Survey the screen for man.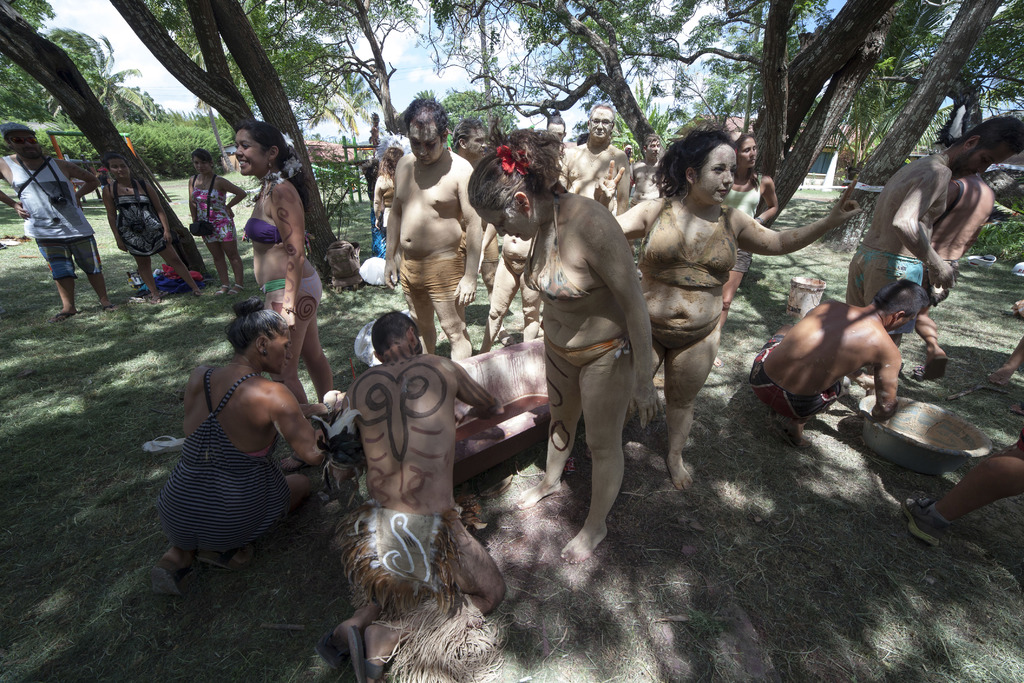
Survey found: <box>546,114,568,143</box>.
